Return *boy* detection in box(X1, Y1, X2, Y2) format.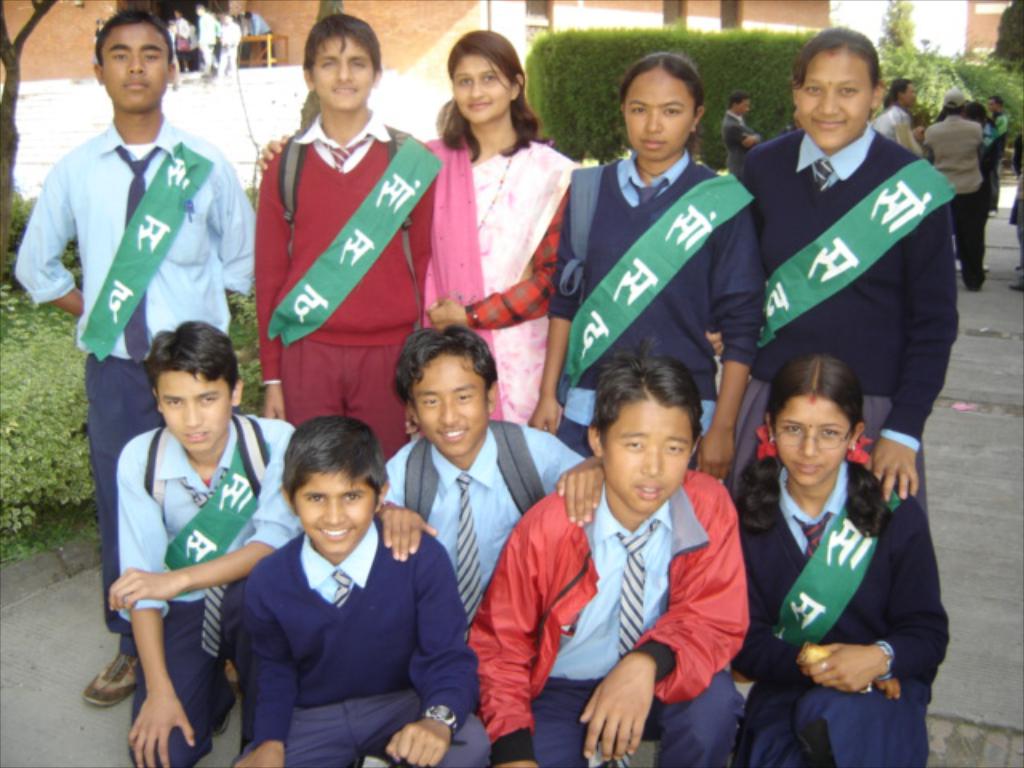
box(230, 413, 483, 766).
